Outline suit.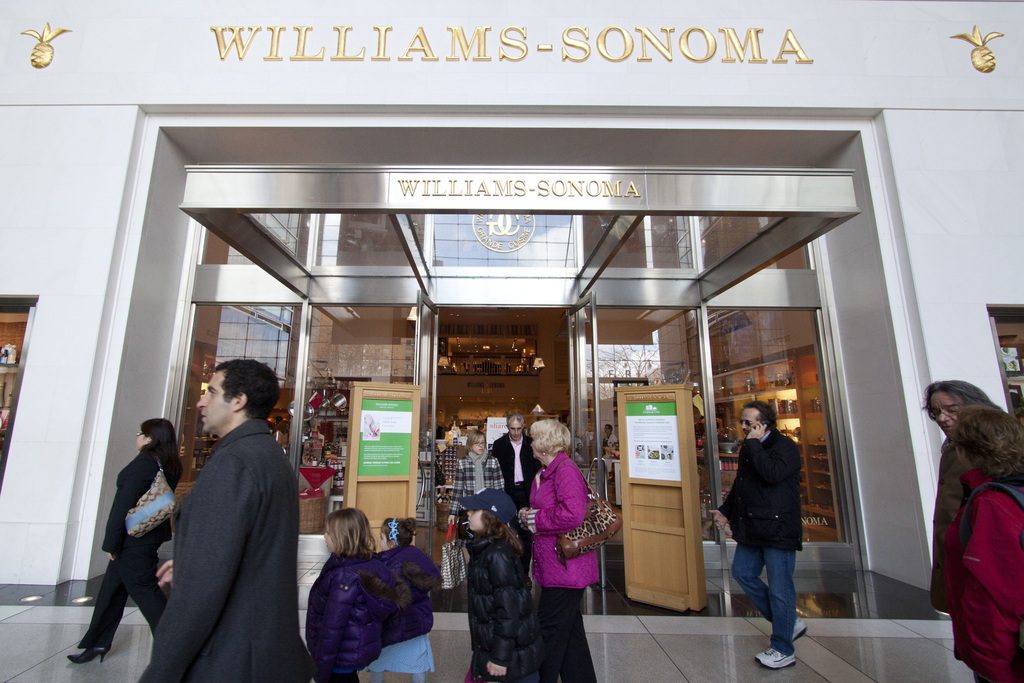
Outline: 138 422 309 682.
